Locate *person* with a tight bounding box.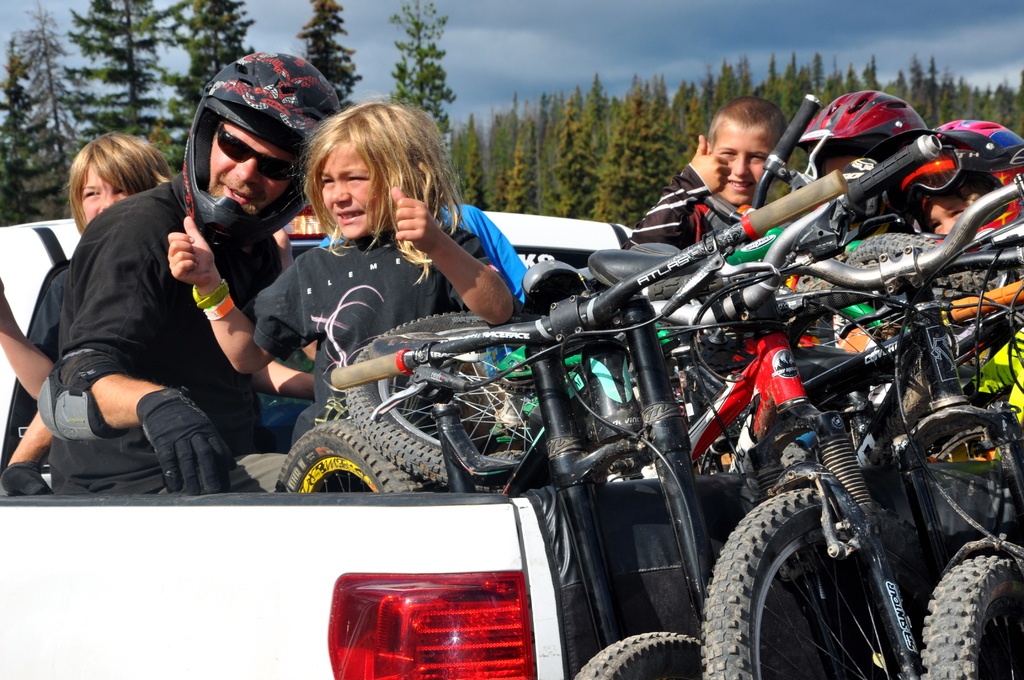
x1=893, y1=118, x2=1023, y2=254.
